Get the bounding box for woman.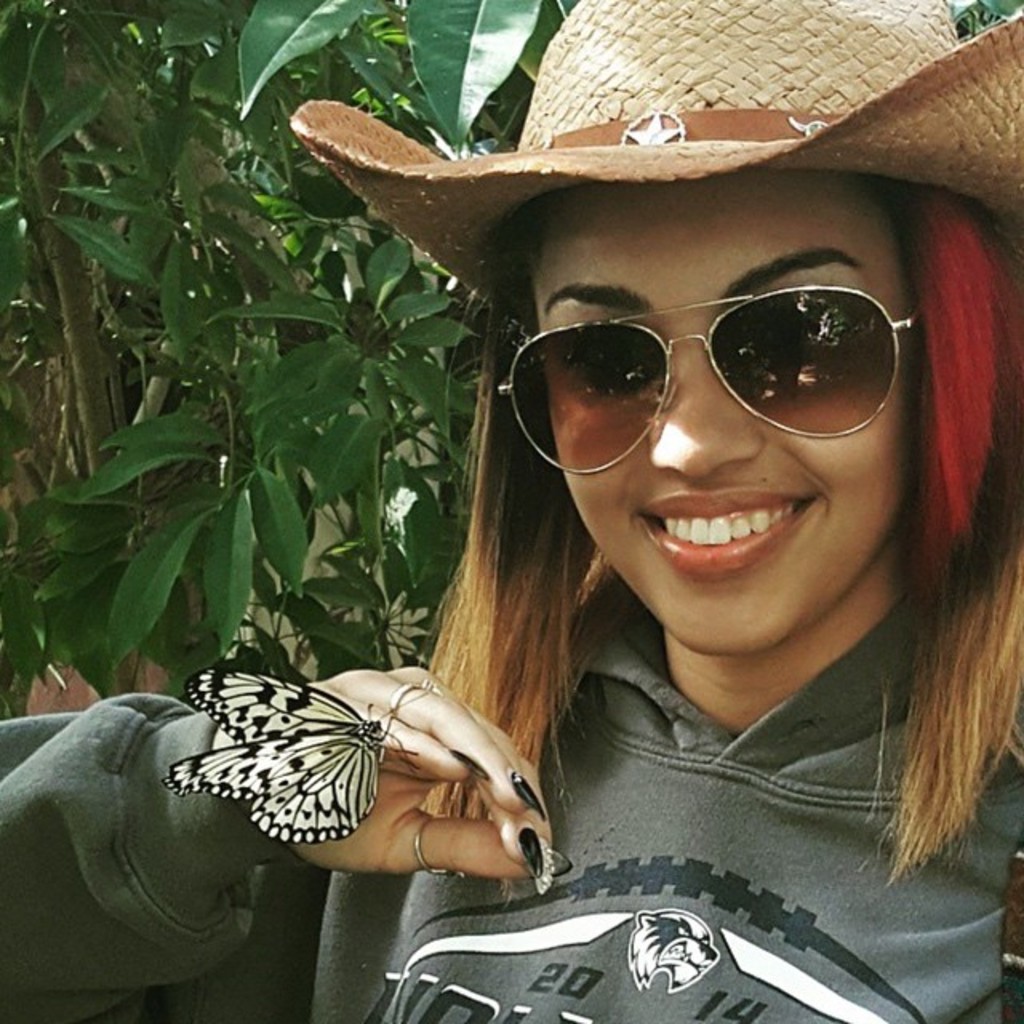
0, 0, 1022, 1022.
